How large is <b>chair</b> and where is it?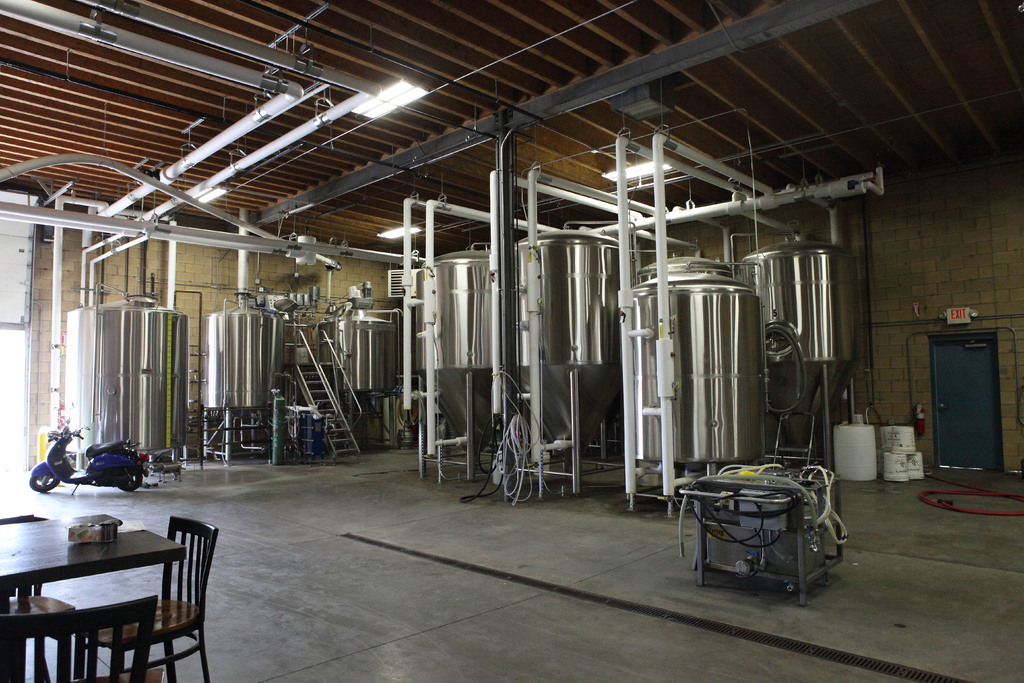
Bounding box: {"left": 0, "top": 596, "right": 159, "bottom": 682}.
